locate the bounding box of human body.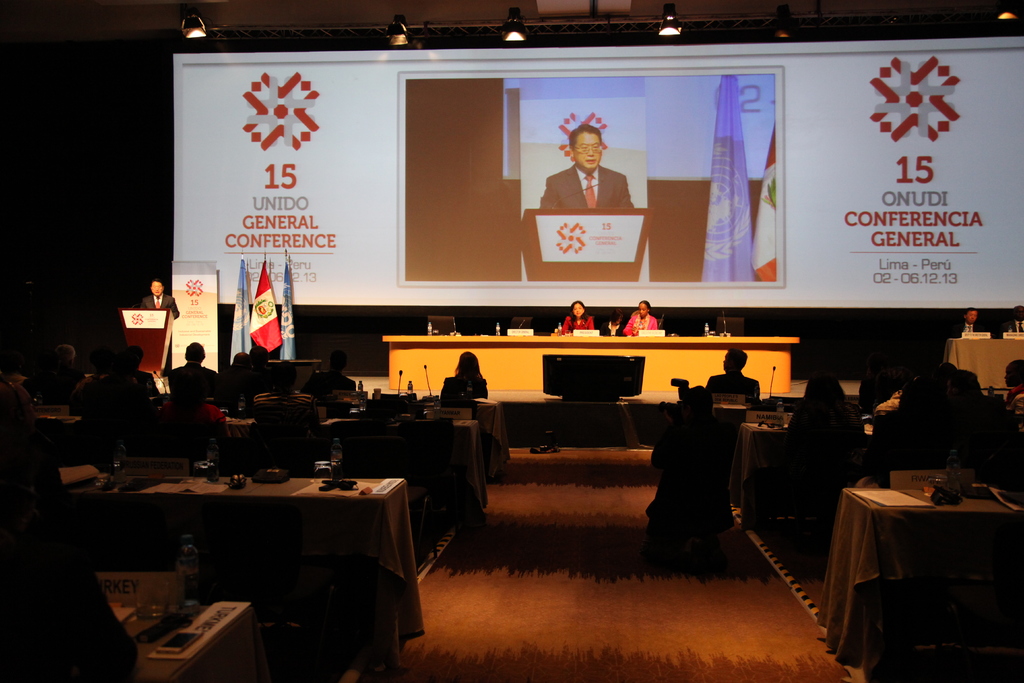
Bounding box: 134, 279, 174, 312.
